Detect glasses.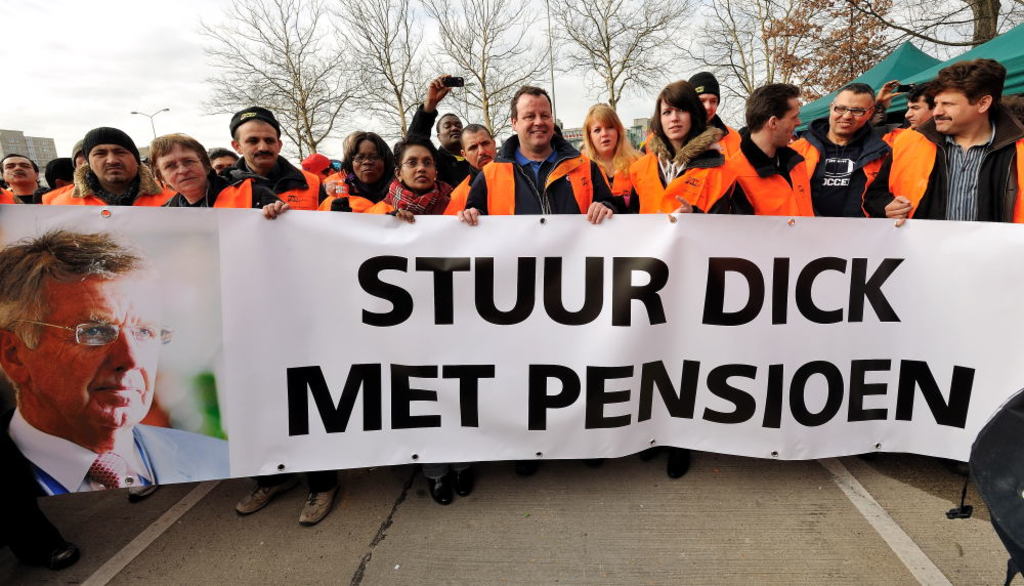
Detected at BBox(160, 156, 206, 176).
